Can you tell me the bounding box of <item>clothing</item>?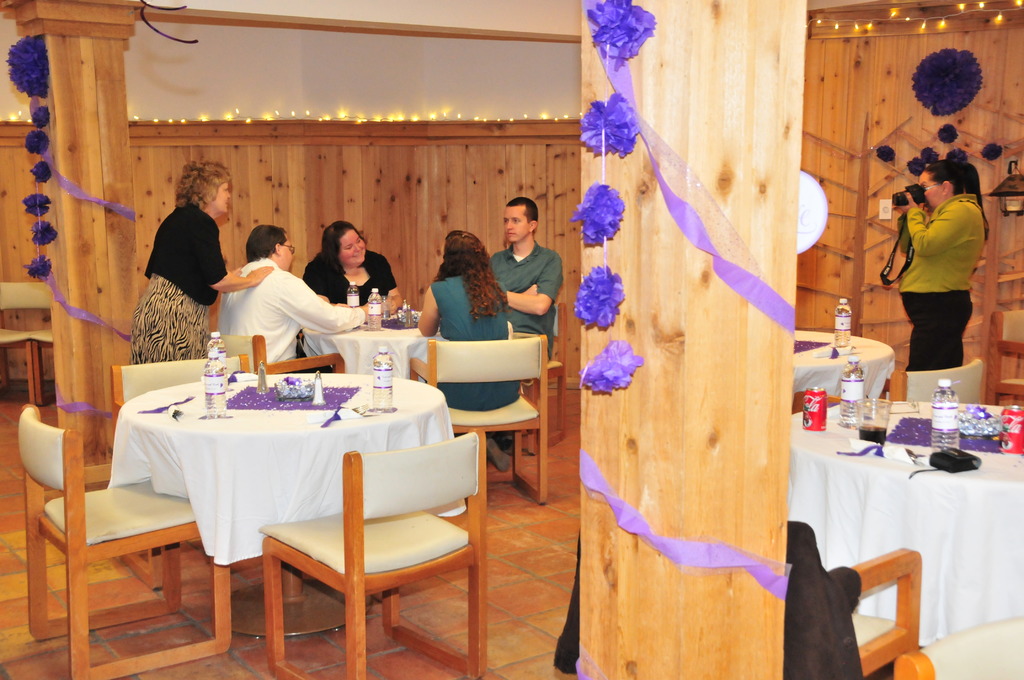
[left=897, top=193, right=977, bottom=371].
